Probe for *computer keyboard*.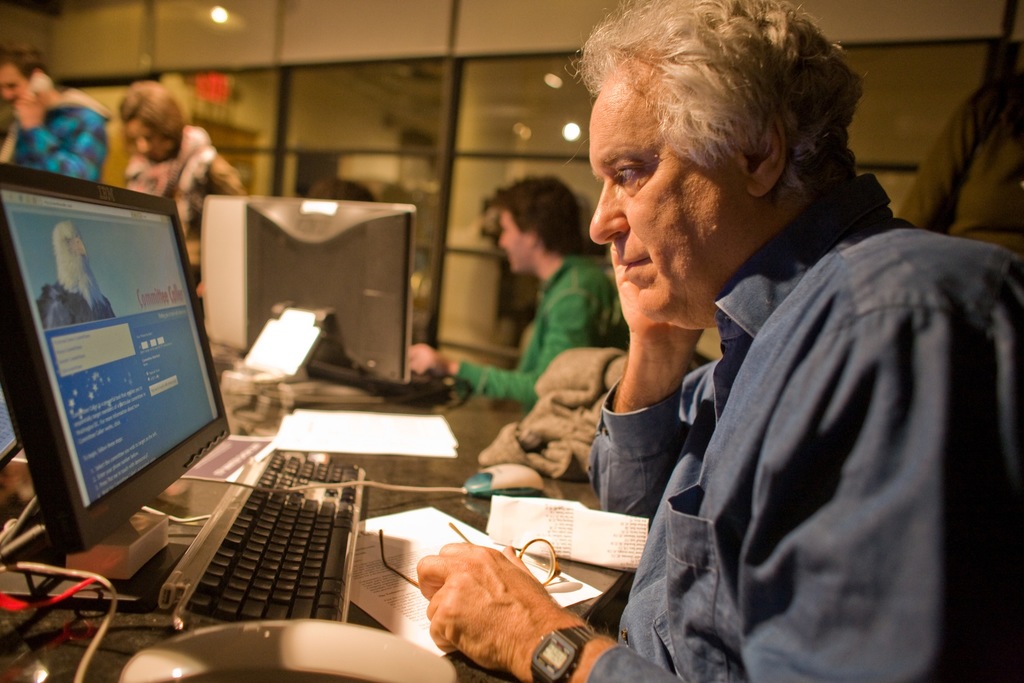
Probe result: x1=155, y1=448, x2=370, y2=630.
